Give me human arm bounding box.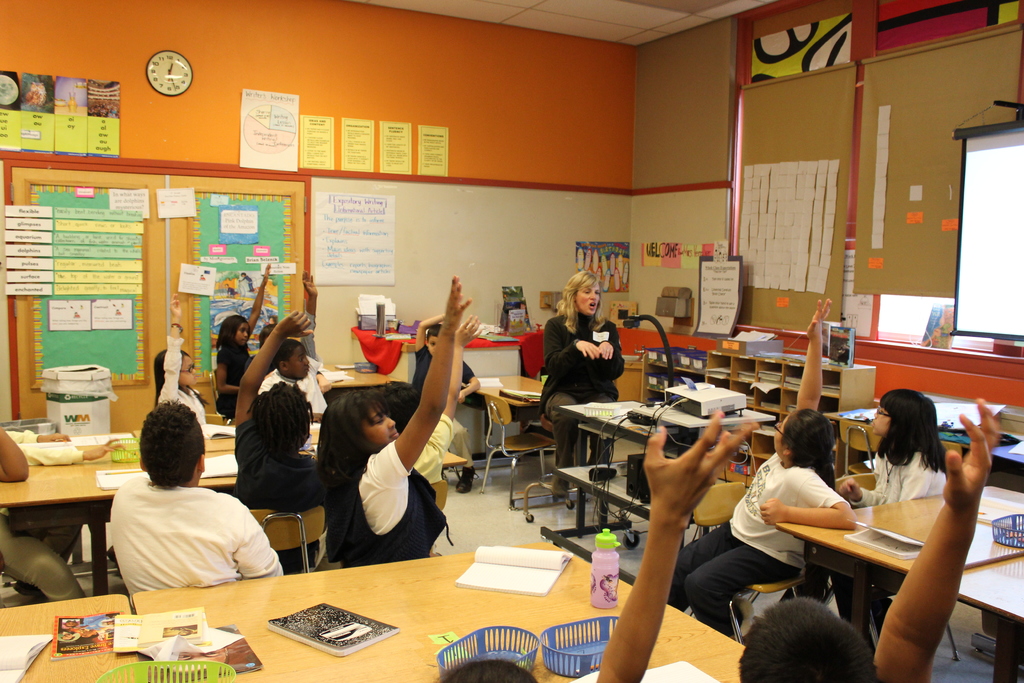
{"left": 316, "top": 370, "right": 332, "bottom": 393}.
